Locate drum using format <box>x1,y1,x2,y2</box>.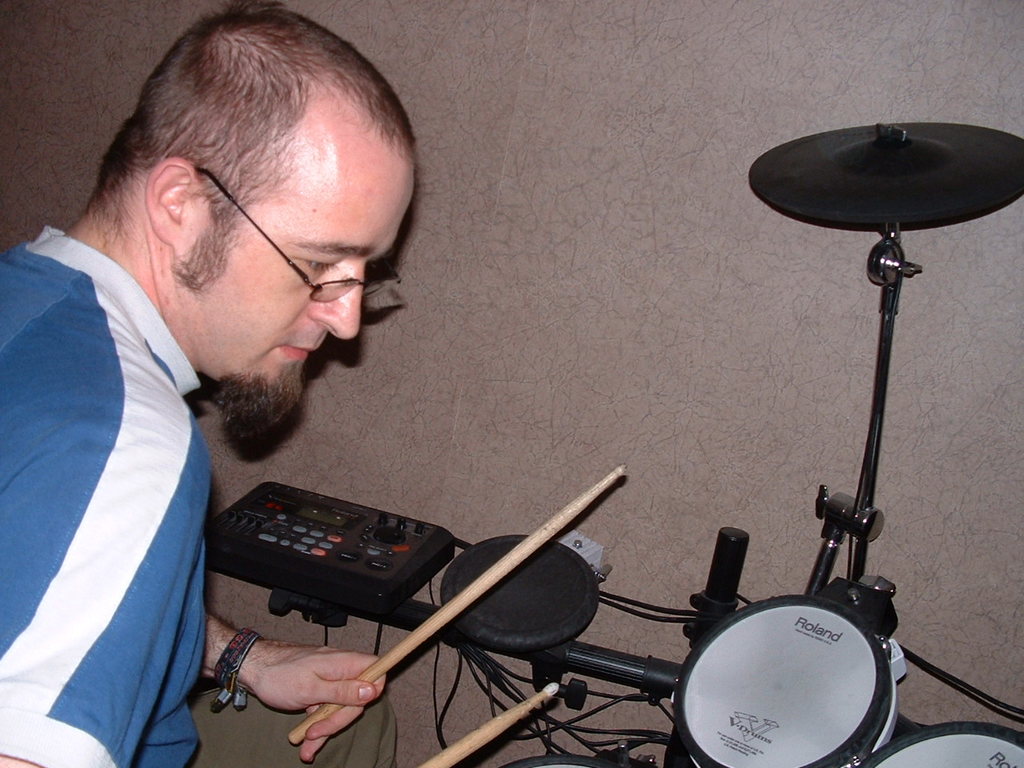
<box>440,534,598,654</box>.
